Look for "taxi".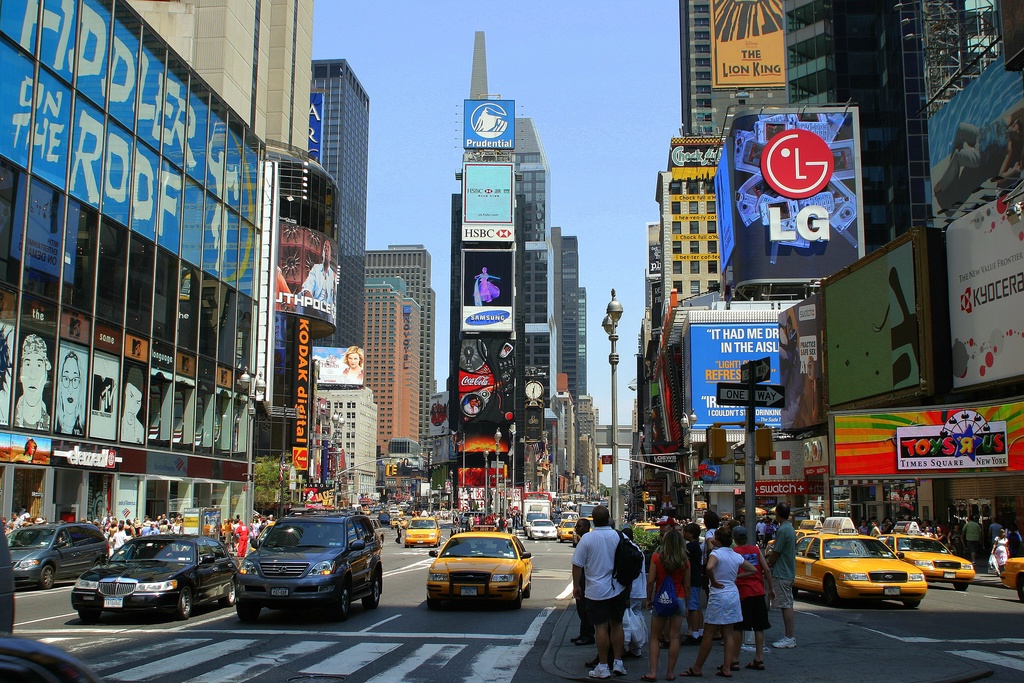
Found: (387,513,408,532).
